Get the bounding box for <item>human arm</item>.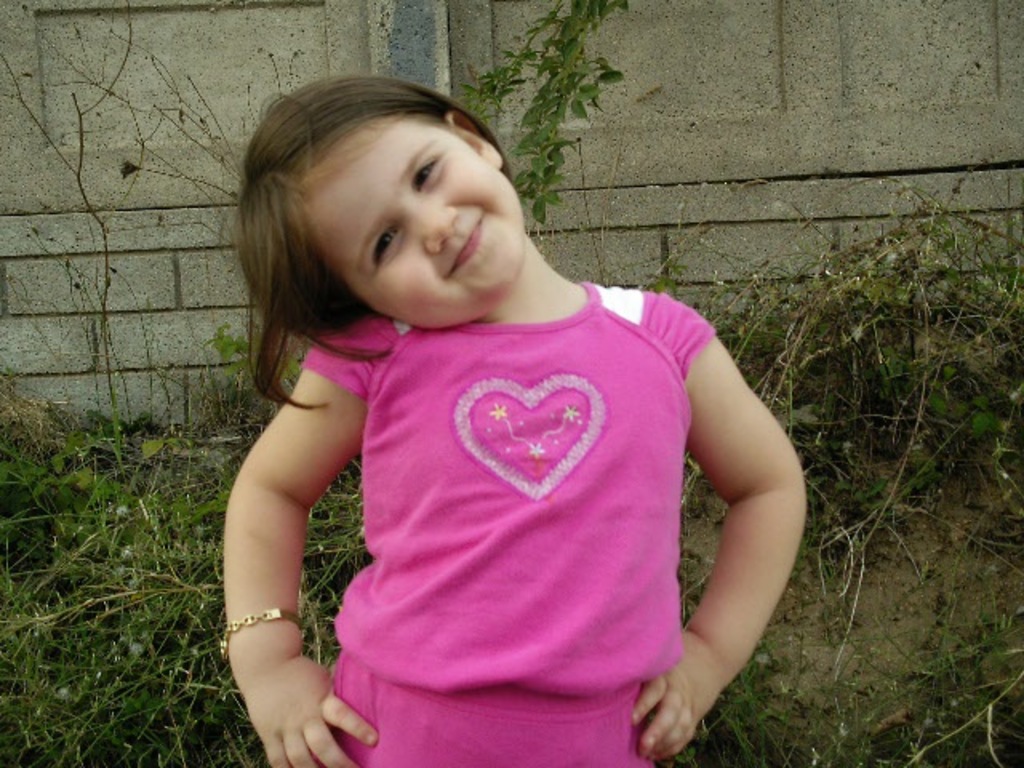
[219,326,395,766].
